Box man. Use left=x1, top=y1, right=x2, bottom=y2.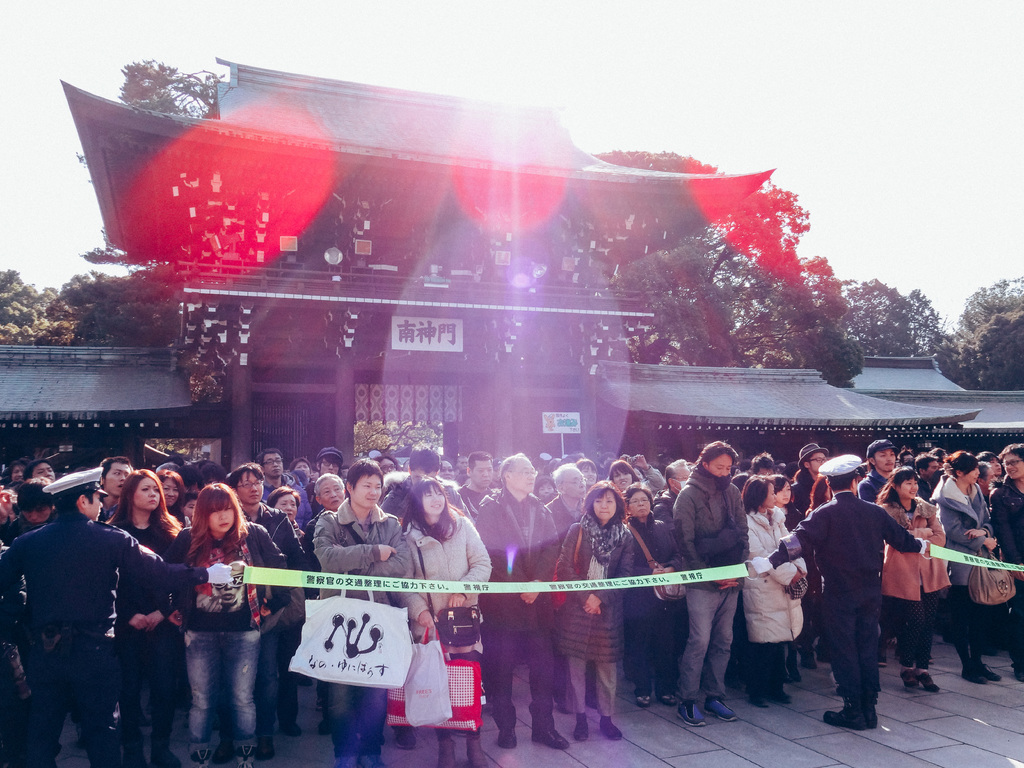
left=259, top=447, right=313, bottom=528.
